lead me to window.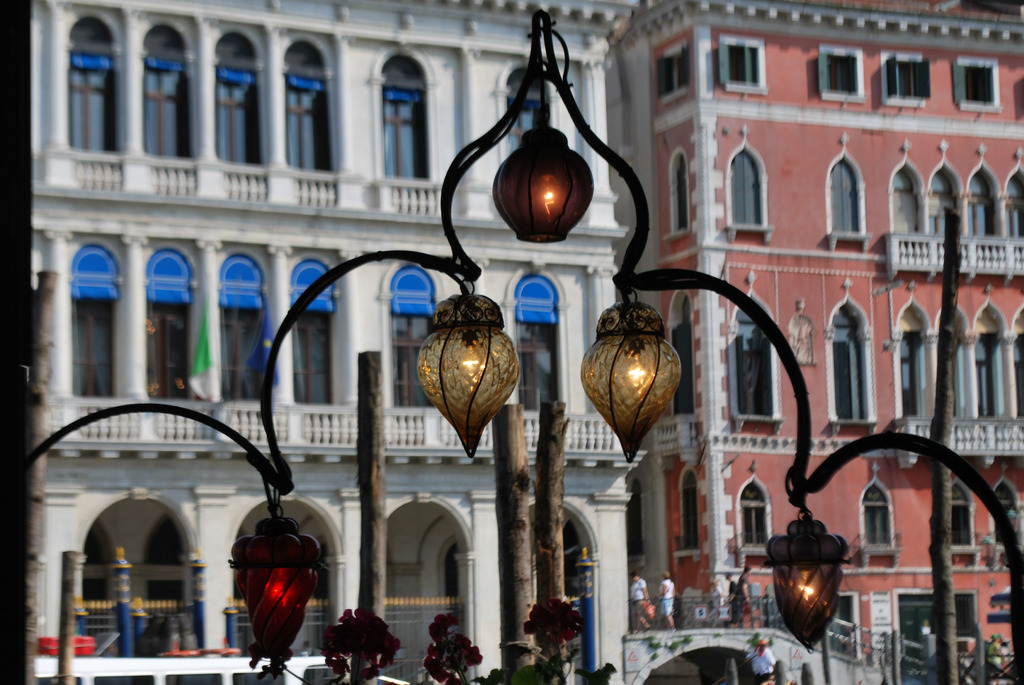
Lead to 378, 49, 431, 184.
